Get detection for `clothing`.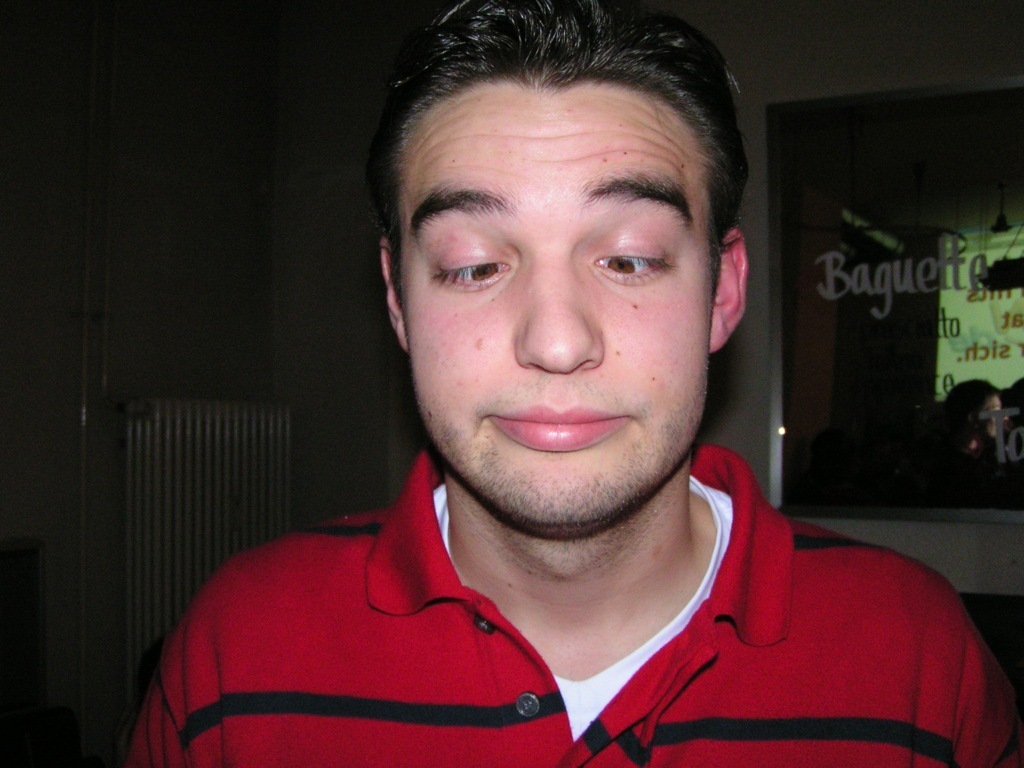
Detection: [127, 435, 1023, 767].
